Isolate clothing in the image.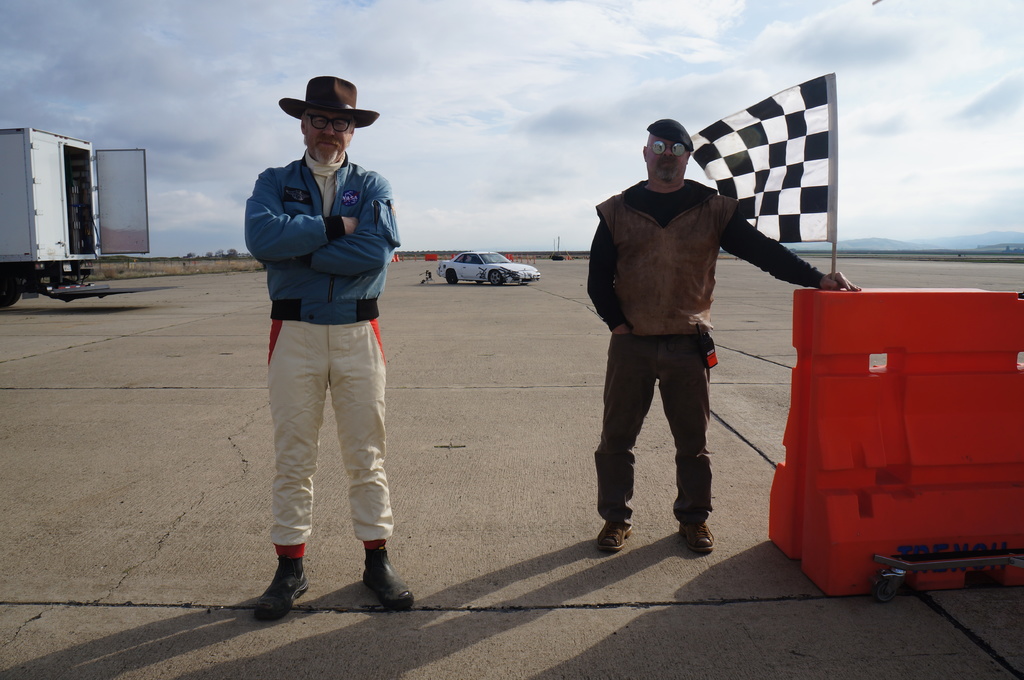
Isolated region: [left=589, top=138, right=770, bottom=518].
